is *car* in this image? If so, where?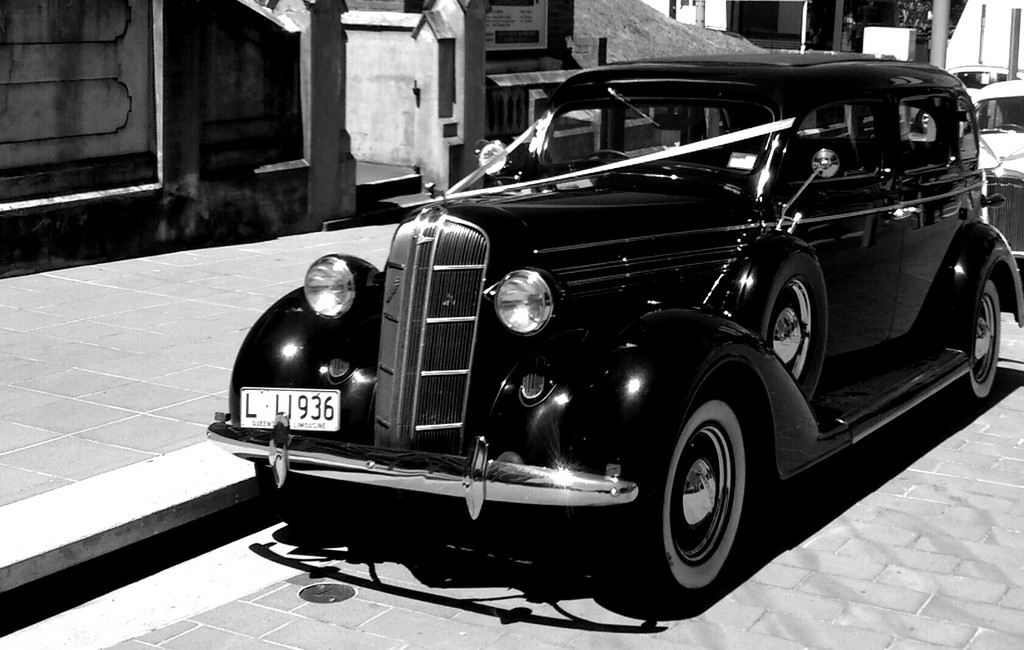
Yes, at [x1=966, y1=79, x2=1023, y2=261].
